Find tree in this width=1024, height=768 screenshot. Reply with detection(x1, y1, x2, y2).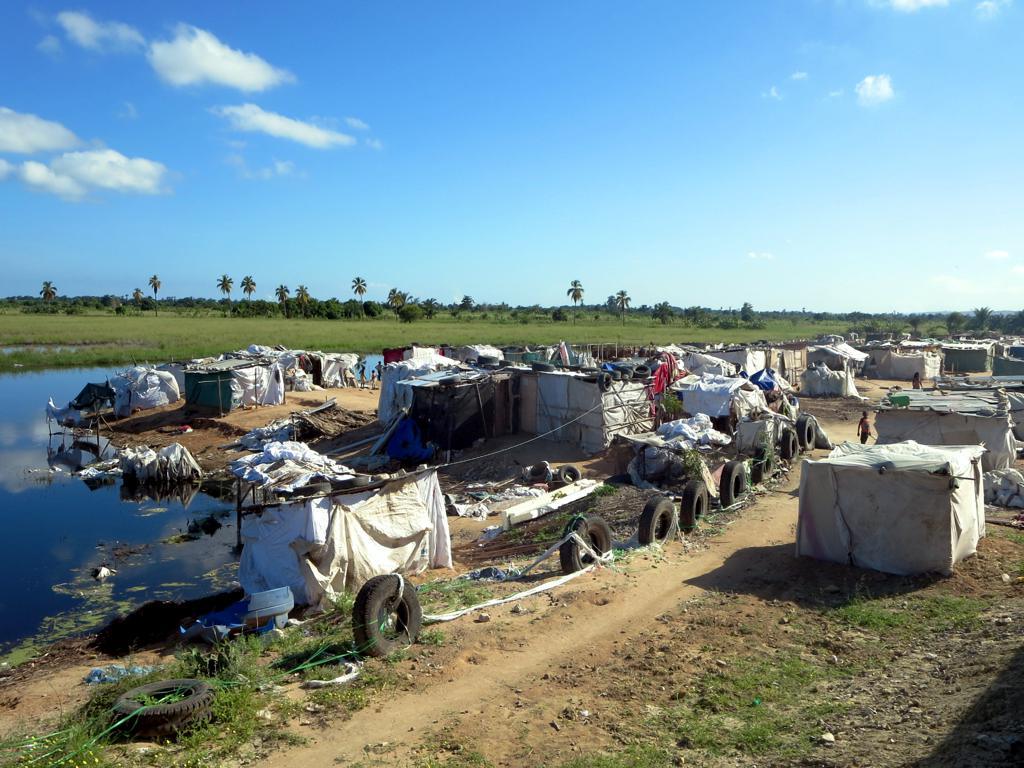
detection(217, 273, 229, 300).
